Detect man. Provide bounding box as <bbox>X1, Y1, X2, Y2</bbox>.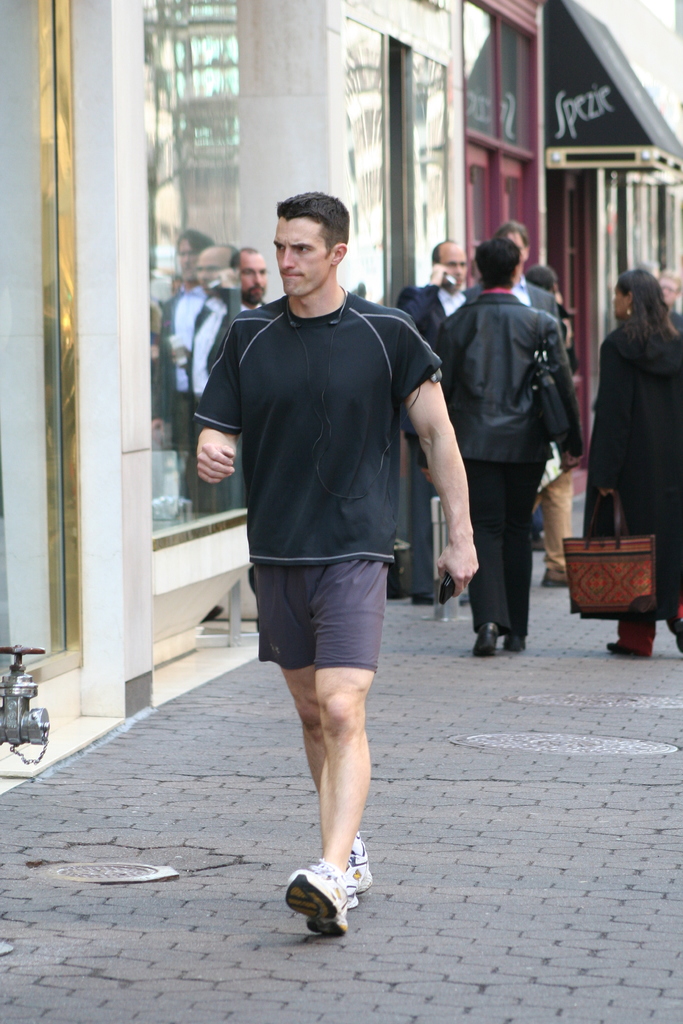
<bbox>654, 266, 680, 301</bbox>.
